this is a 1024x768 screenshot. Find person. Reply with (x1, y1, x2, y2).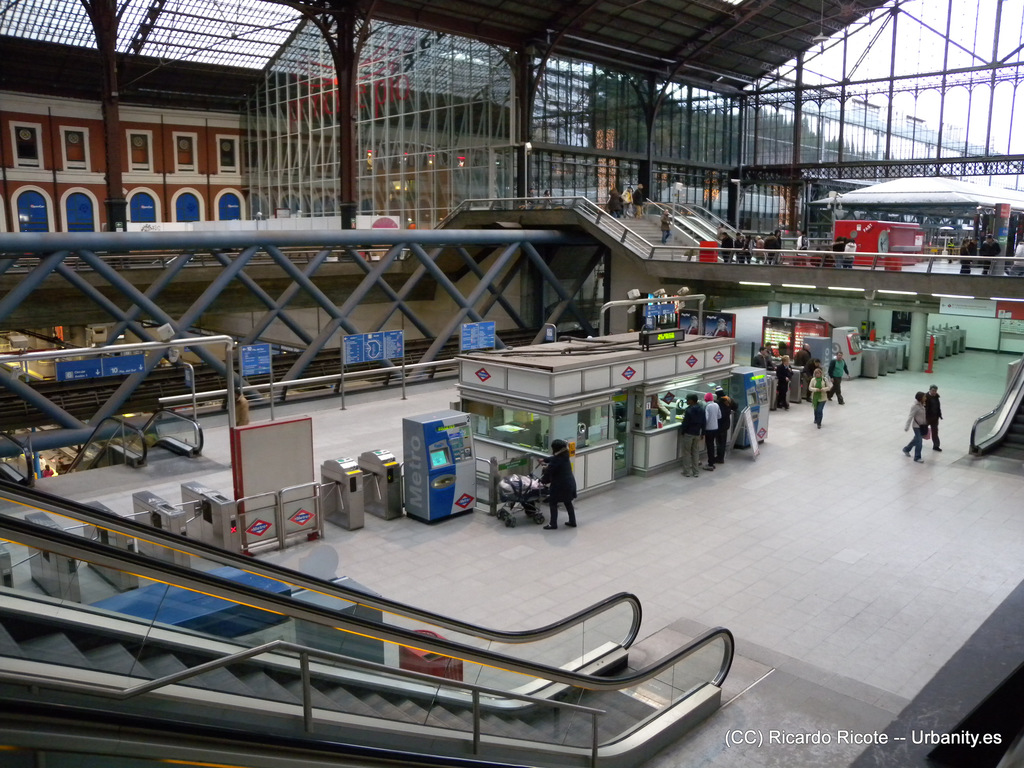
(896, 391, 928, 461).
